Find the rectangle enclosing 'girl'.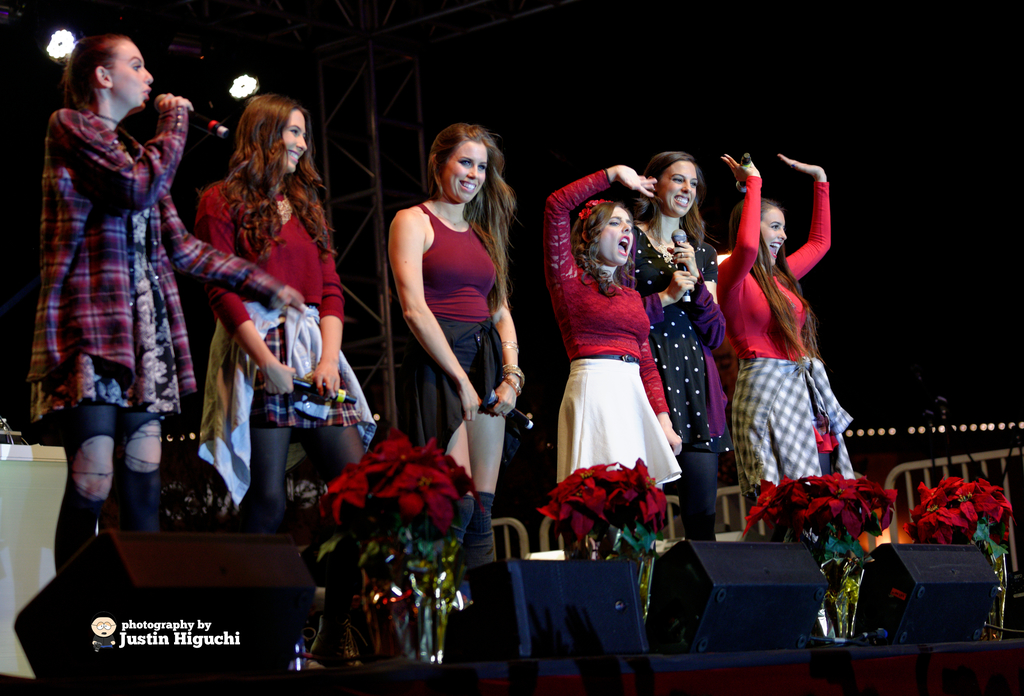
x1=387 y1=126 x2=525 y2=564.
